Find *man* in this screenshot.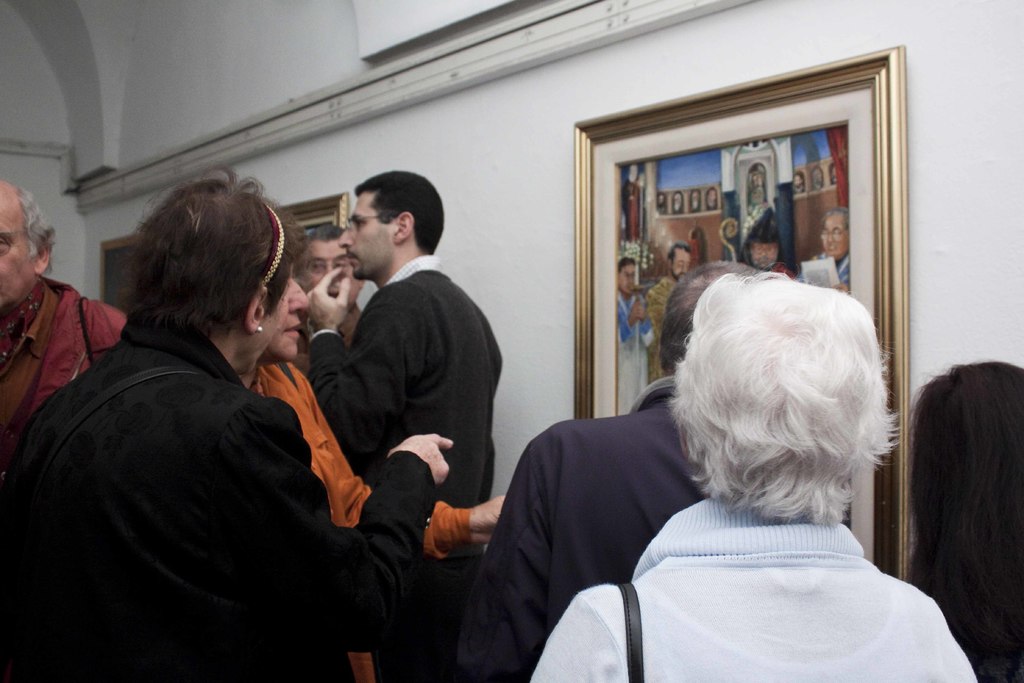
The bounding box for *man* is Rect(747, 206, 797, 284).
